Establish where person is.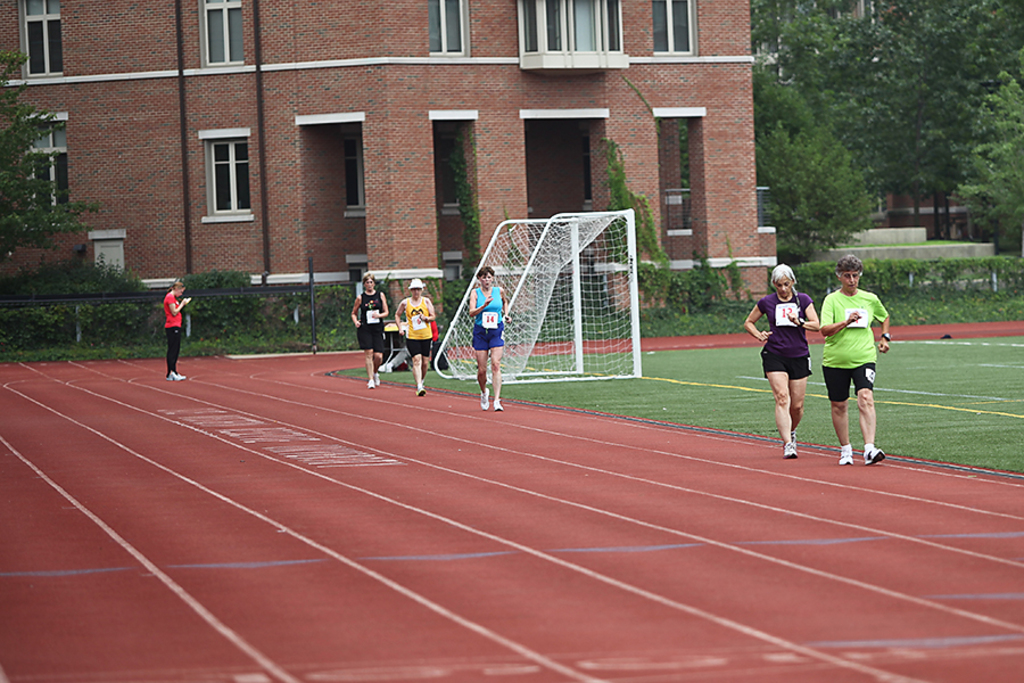
Established at 393:275:436:396.
